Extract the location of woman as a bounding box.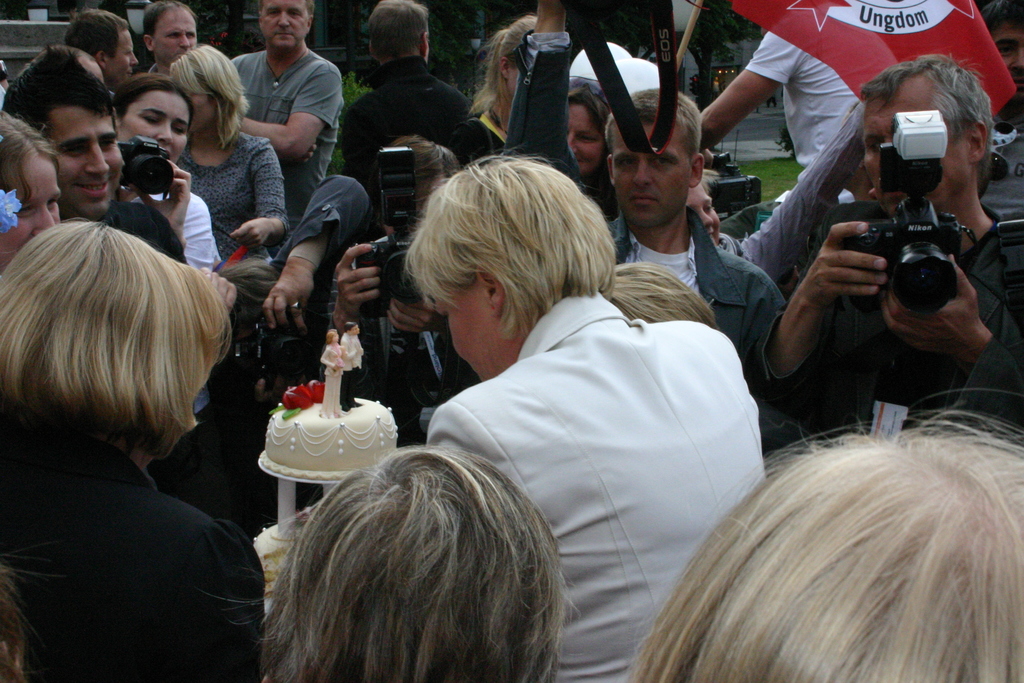
rect(106, 74, 218, 277).
